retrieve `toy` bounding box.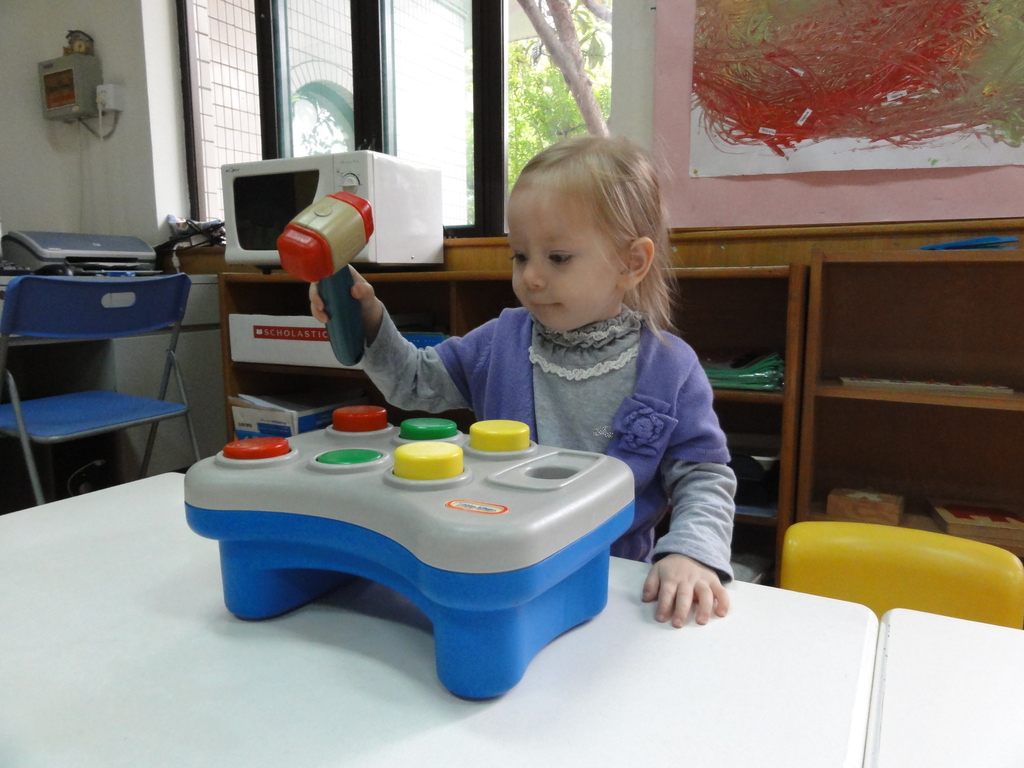
Bounding box: l=178, t=391, r=656, b=678.
